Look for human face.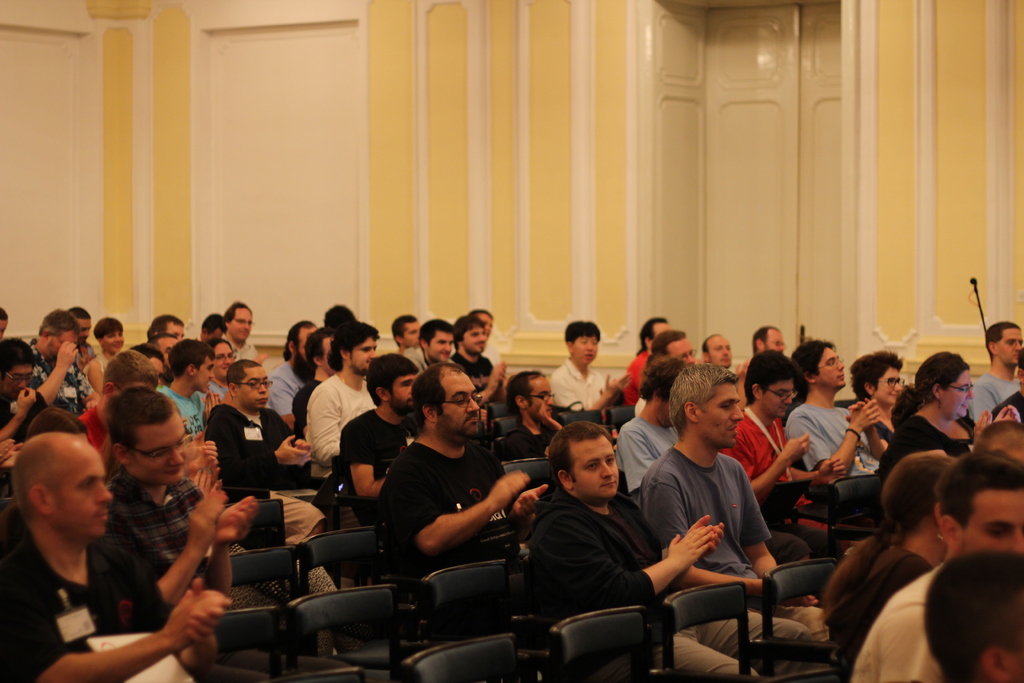
Found: BBox(438, 373, 479, 440).
